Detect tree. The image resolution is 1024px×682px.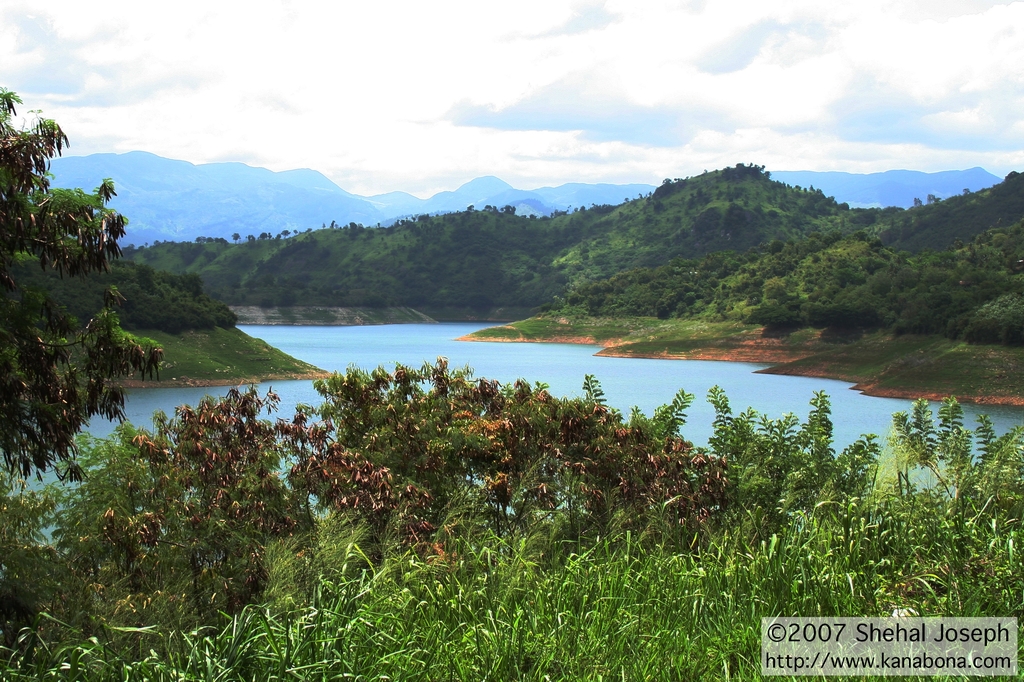
box=[467, 294, 486, 310].
